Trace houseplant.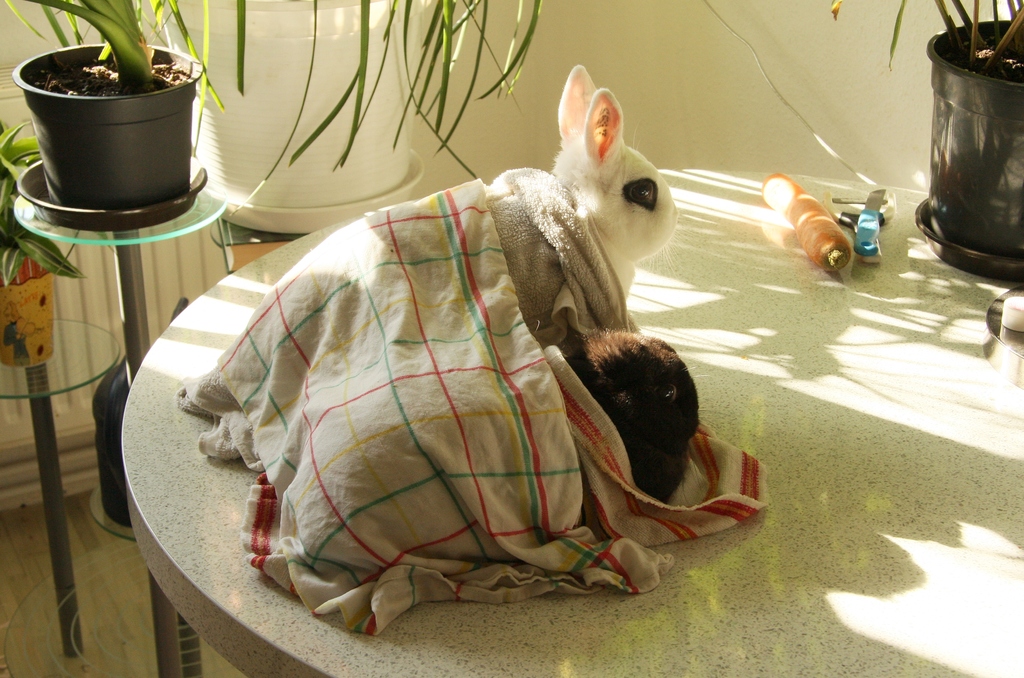
Traced to (left=0, top=120, right=92, bottom=367).
